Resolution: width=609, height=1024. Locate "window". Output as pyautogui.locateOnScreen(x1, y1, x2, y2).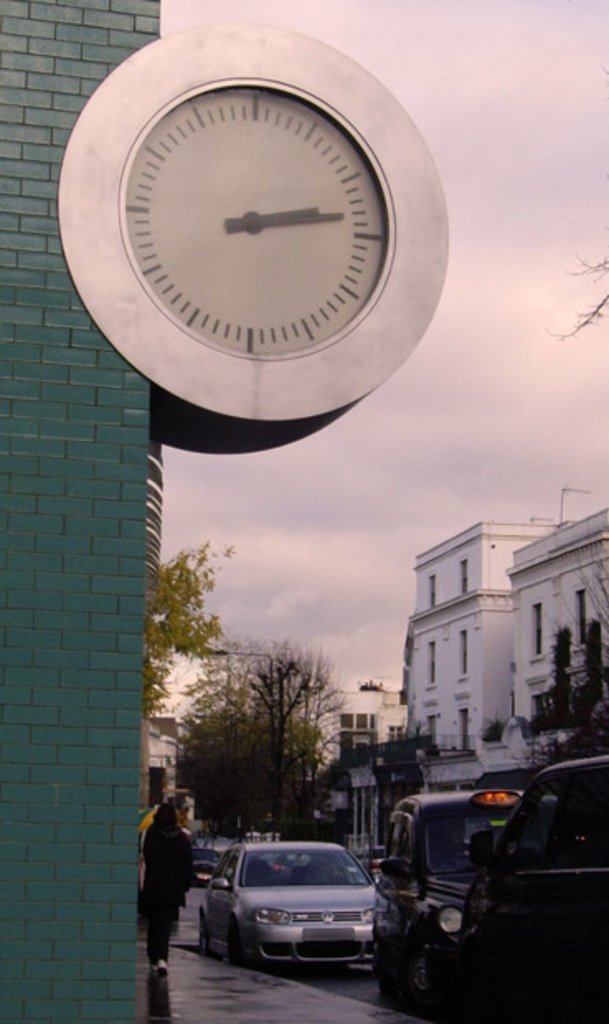
pyautogui.locateOnScreen(427, 571, 442, 608).
